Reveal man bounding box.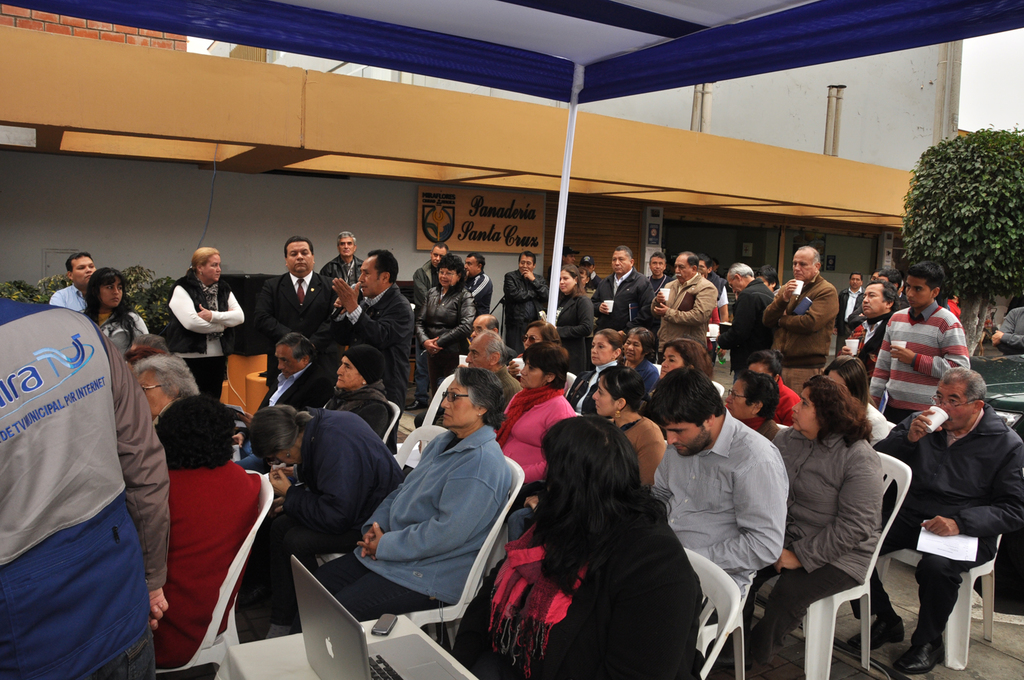
Revealed: <region>717, 261, 778, 382</region>.
